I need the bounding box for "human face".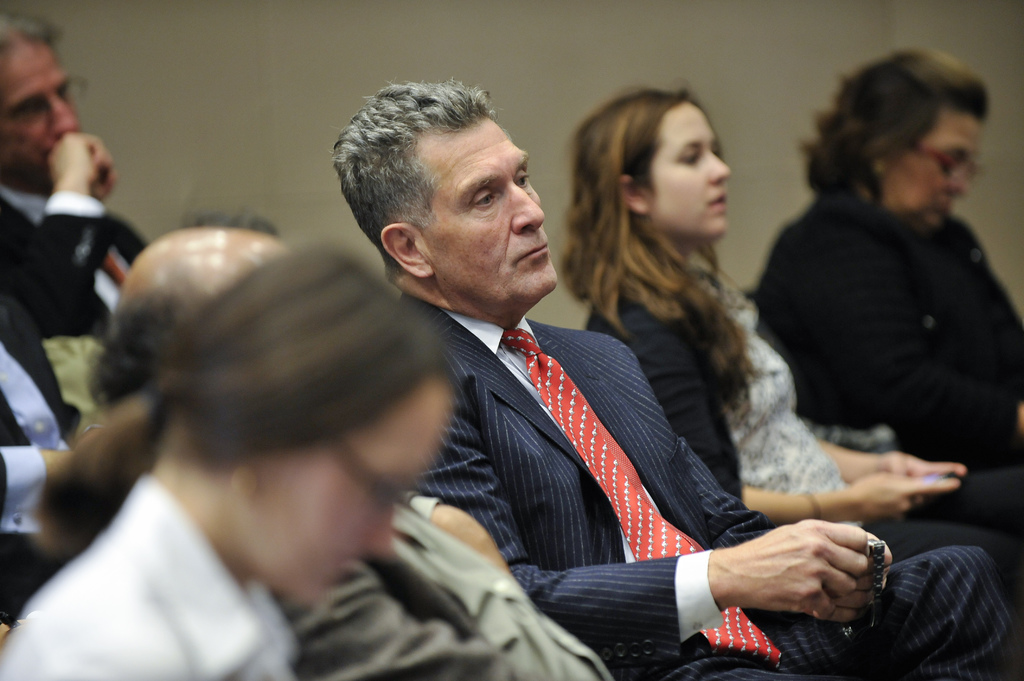
Here it is: 433,116,557,303.
